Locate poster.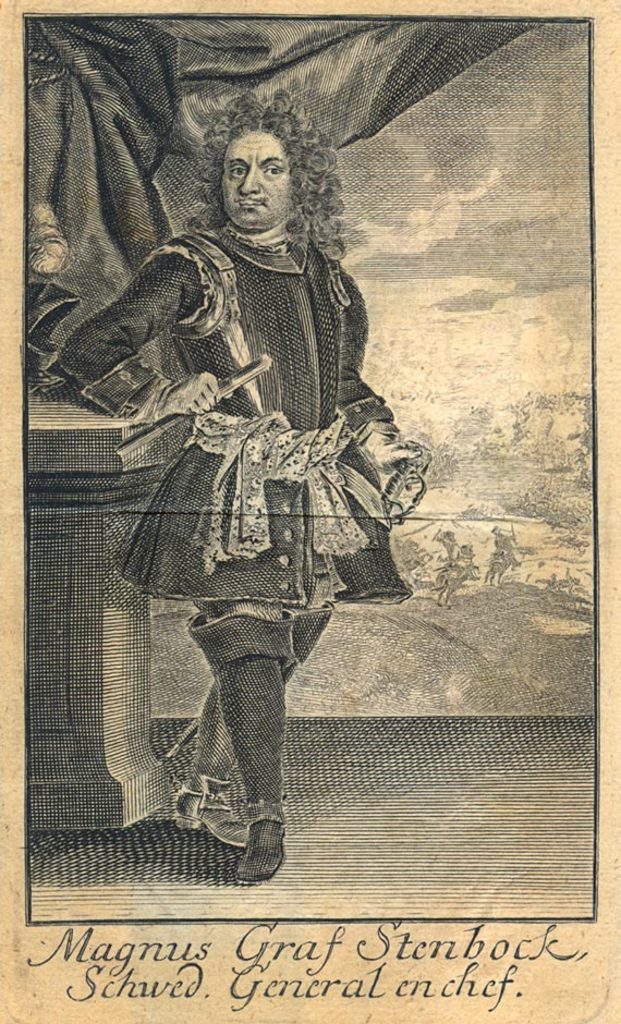
Bounding box: select_region(0, 0, 620, 1023).
